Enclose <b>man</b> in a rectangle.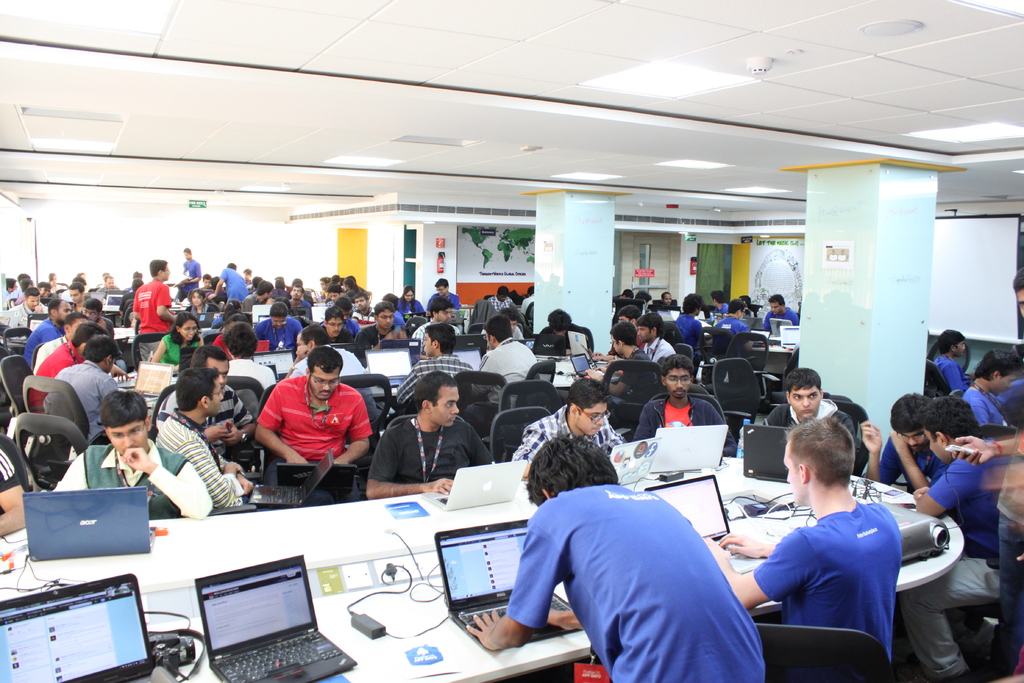
left=40, top=281, right=54, bottom=301.
